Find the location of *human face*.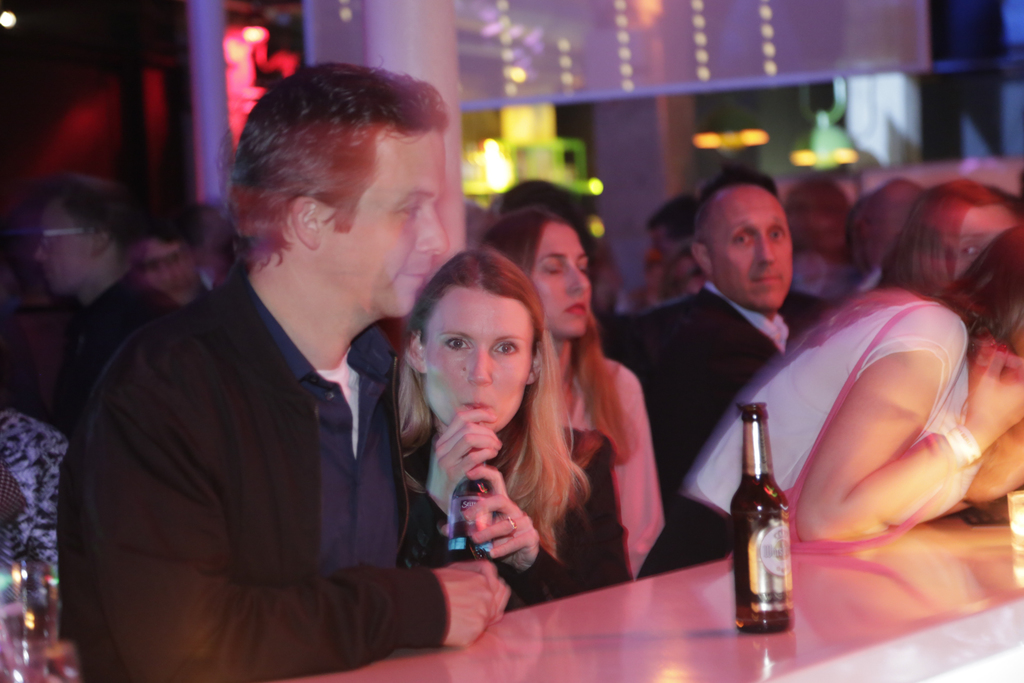
Location: <bbox>324, 138, 449, 321</bbox>.
